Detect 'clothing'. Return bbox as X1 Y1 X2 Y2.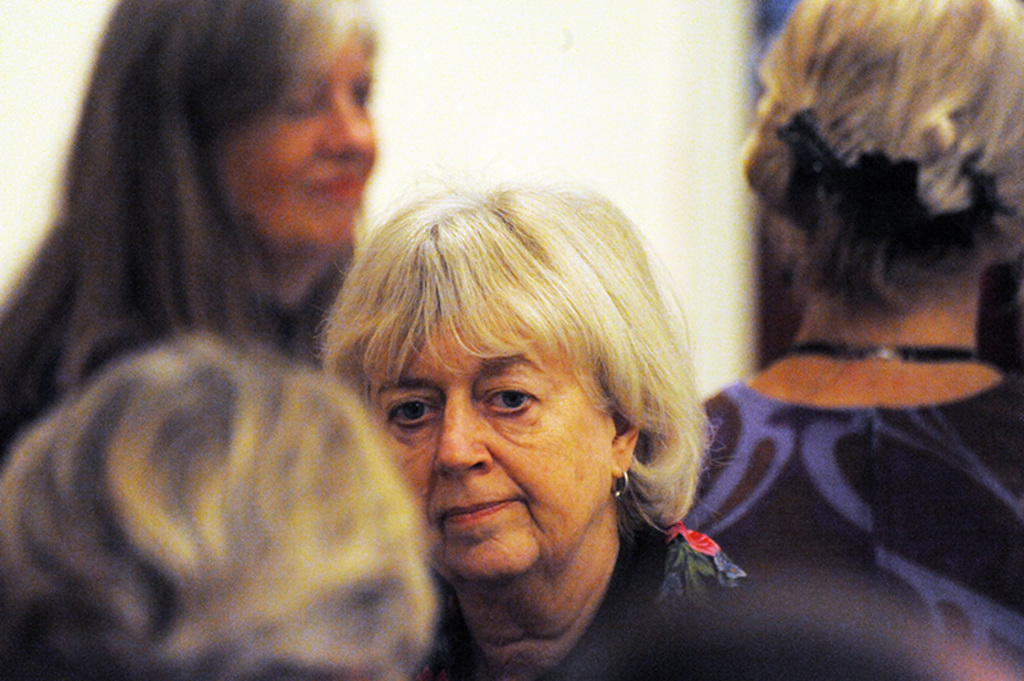
526 498 986 680.
